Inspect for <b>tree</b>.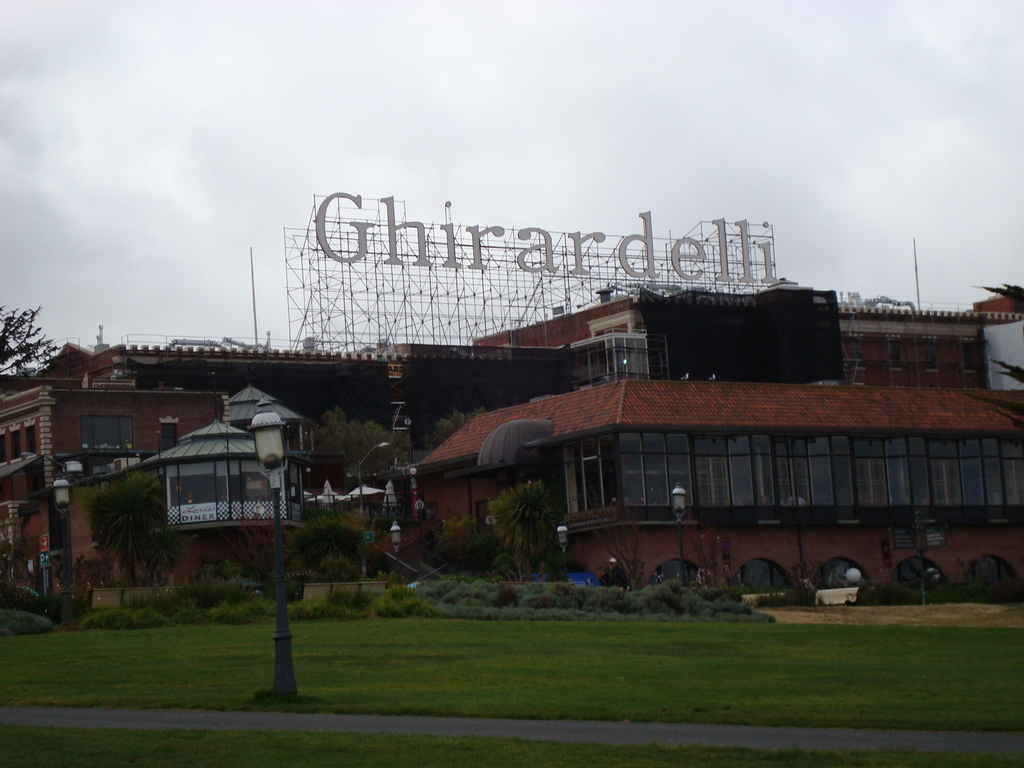
Inspection: rect(80, 467, 178, 559).
